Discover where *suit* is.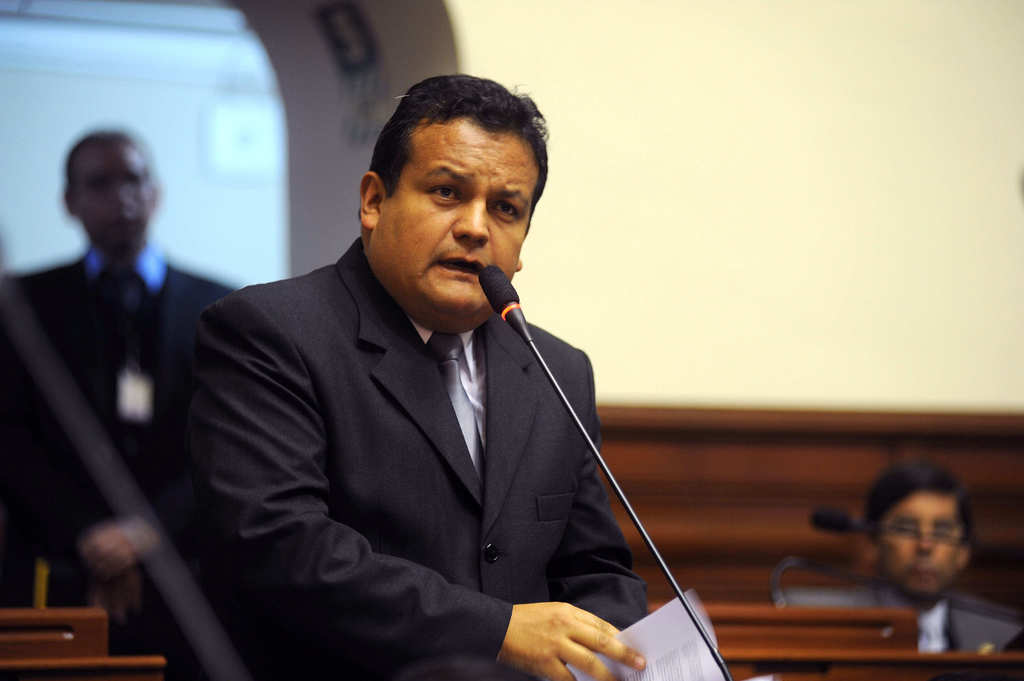
Discovered at select_region(0, 239, 244, 680).
